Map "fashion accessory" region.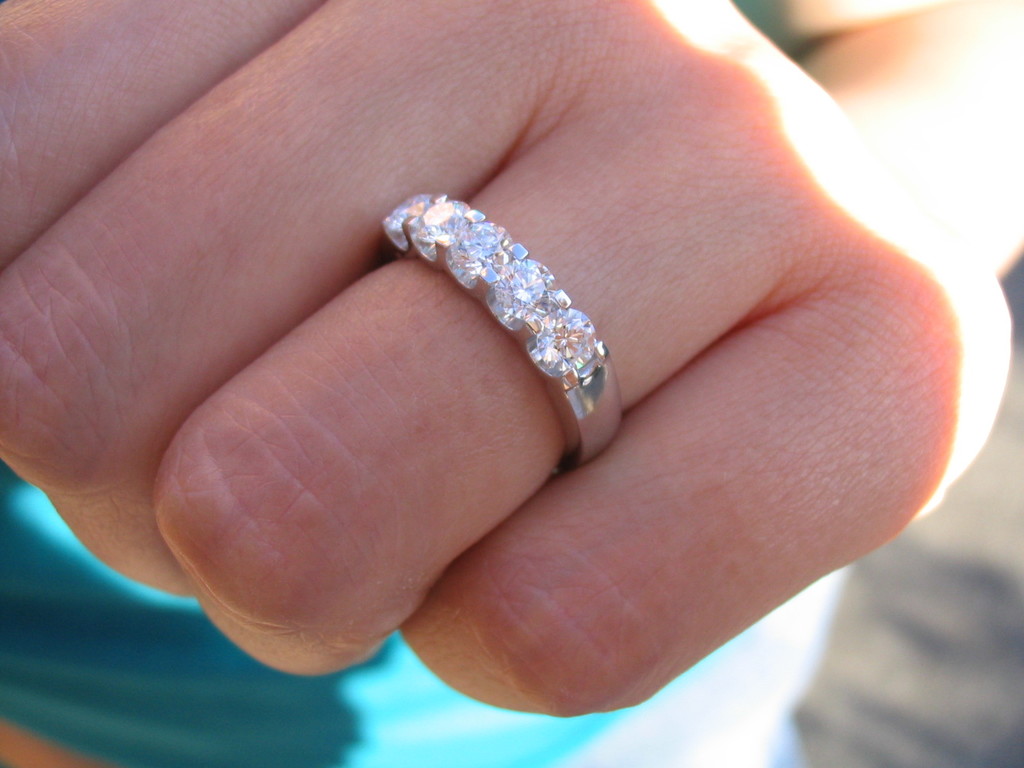
Mapped to <region>380, 191, 628, 476</region>.
